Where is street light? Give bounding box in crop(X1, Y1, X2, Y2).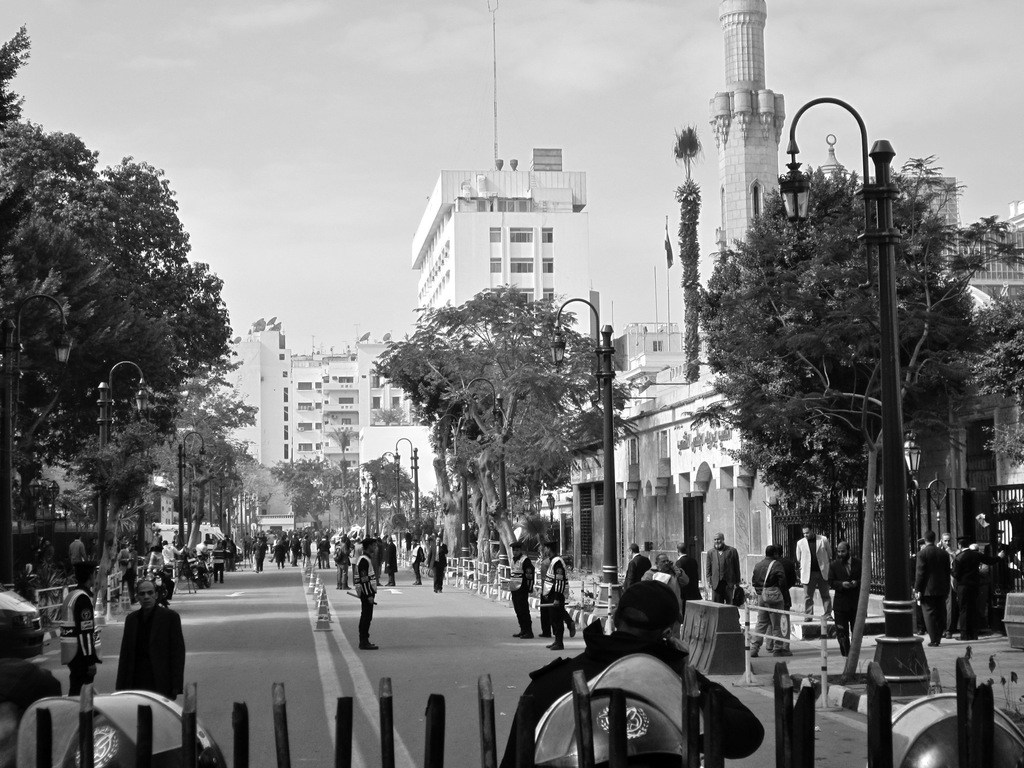
crop(0, 290, 71, 585).
